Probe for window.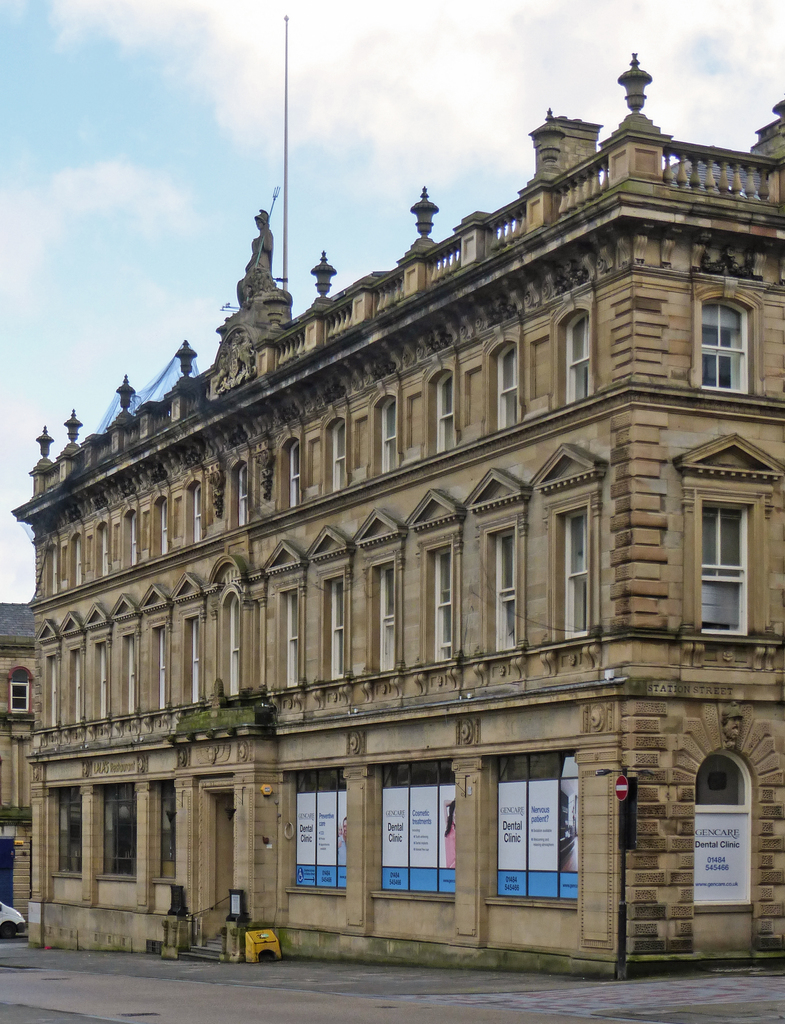
Probe result: bbox=(284, 586, 300, 685).
